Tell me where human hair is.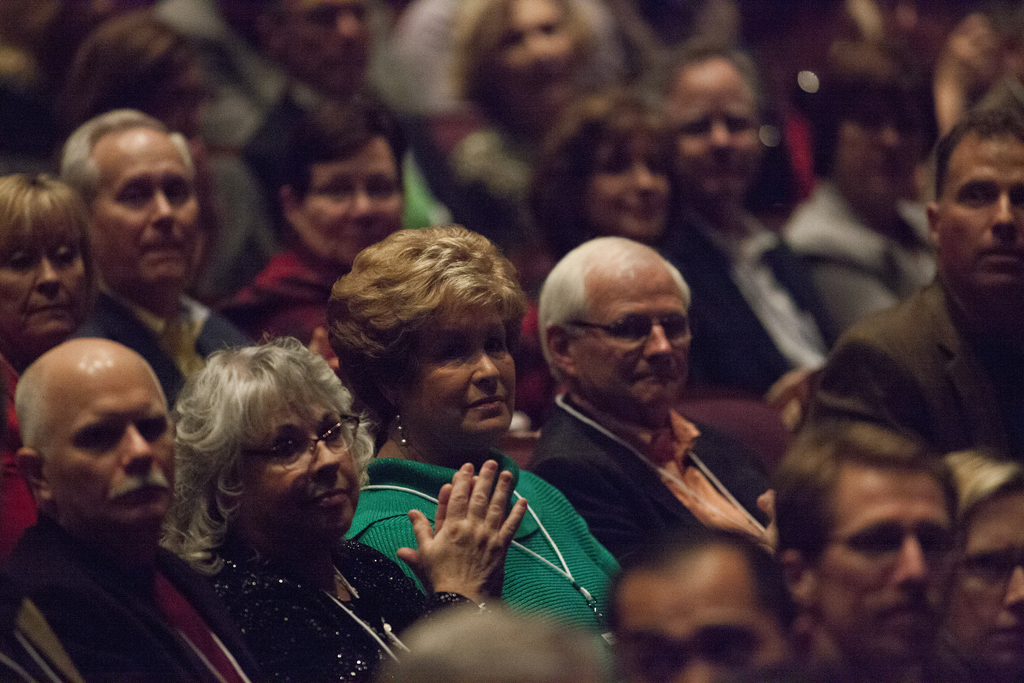
human hair is at rect(156, 330, 365, 566).
